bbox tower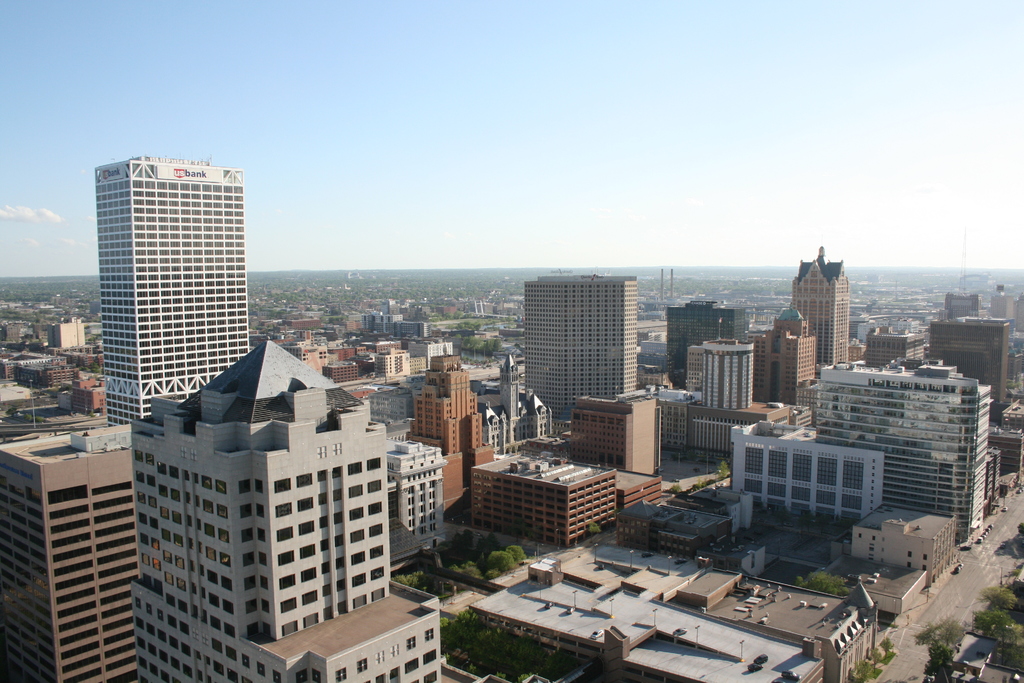
bbox(407, 330, 502, 516)
